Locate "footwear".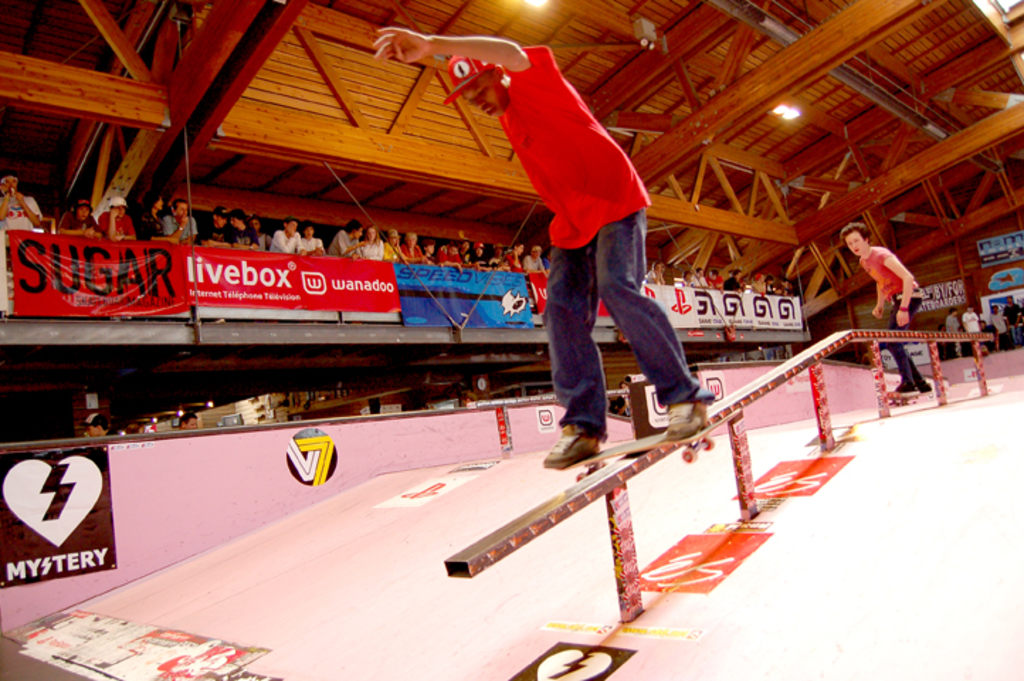
Bounding box: box=[664, 400, 705, 438].
